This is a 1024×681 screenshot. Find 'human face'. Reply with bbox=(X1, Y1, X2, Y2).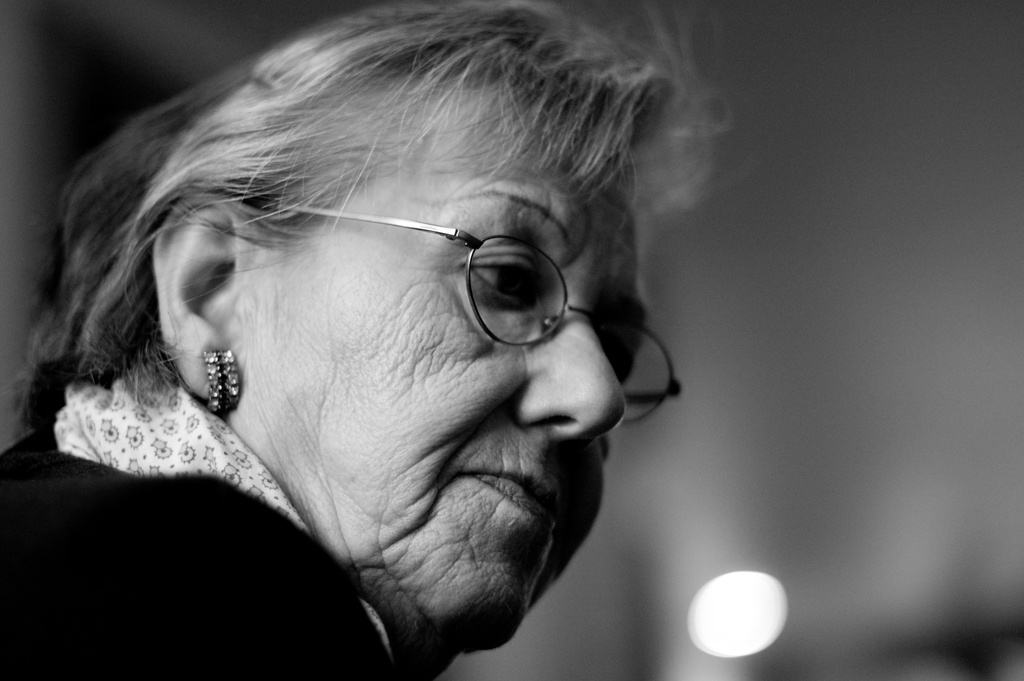
bbox=(243, 100, 653, 640).
